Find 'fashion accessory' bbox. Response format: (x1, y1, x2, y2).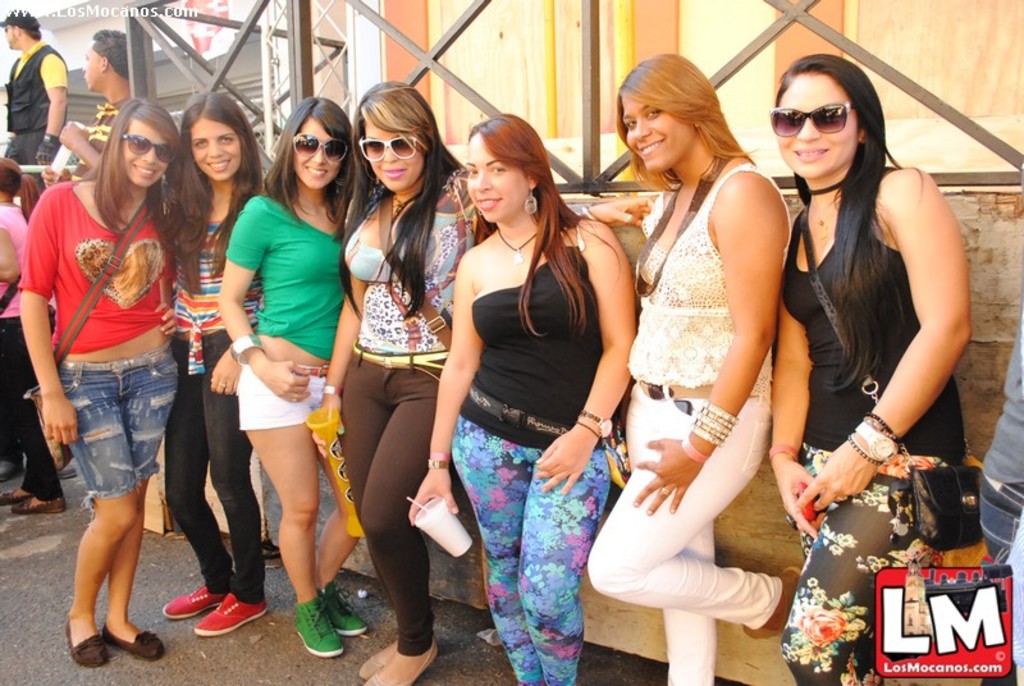
(27, 184, 157, 471).
